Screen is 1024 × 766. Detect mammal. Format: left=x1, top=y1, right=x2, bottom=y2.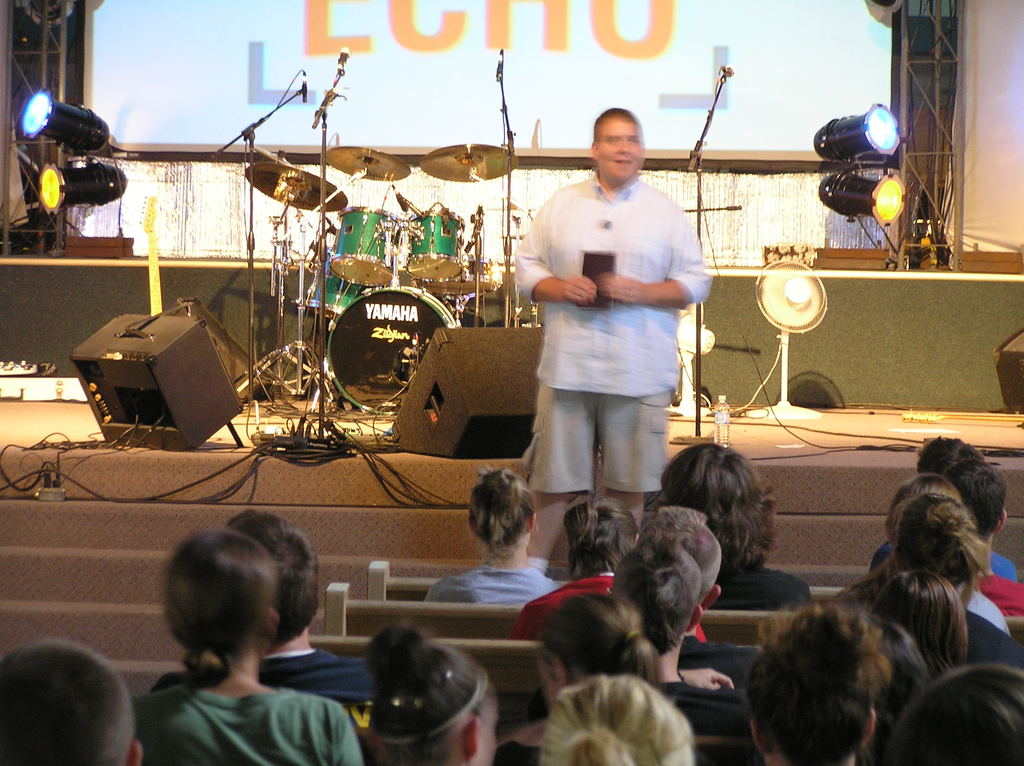
left=861, top=610, right=929, bottom=742.
